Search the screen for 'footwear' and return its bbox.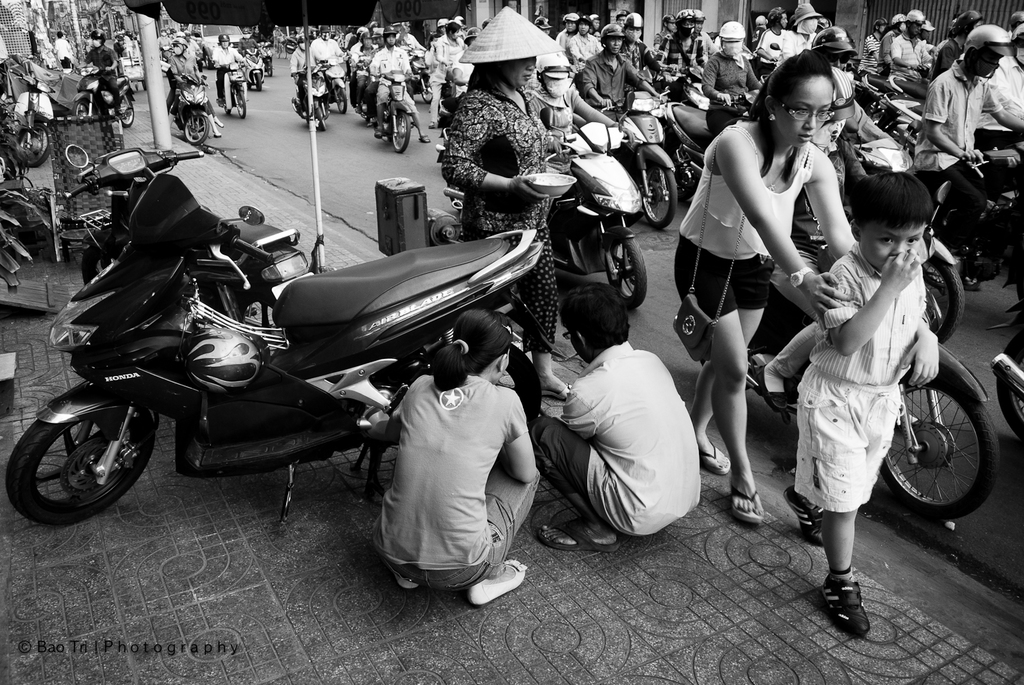
Found: (left=786, top=479, right=825, bottom=551).
